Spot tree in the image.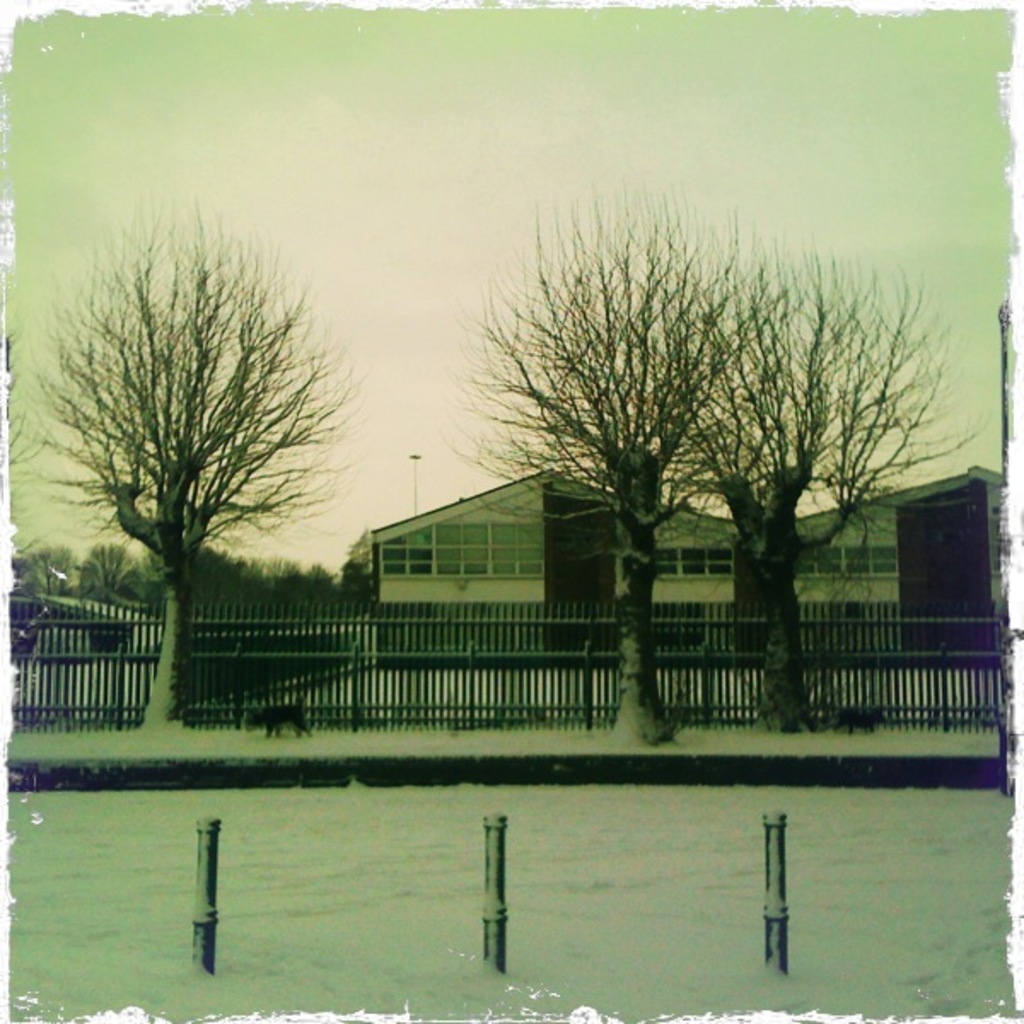
tree found at 678/246/985/722.
